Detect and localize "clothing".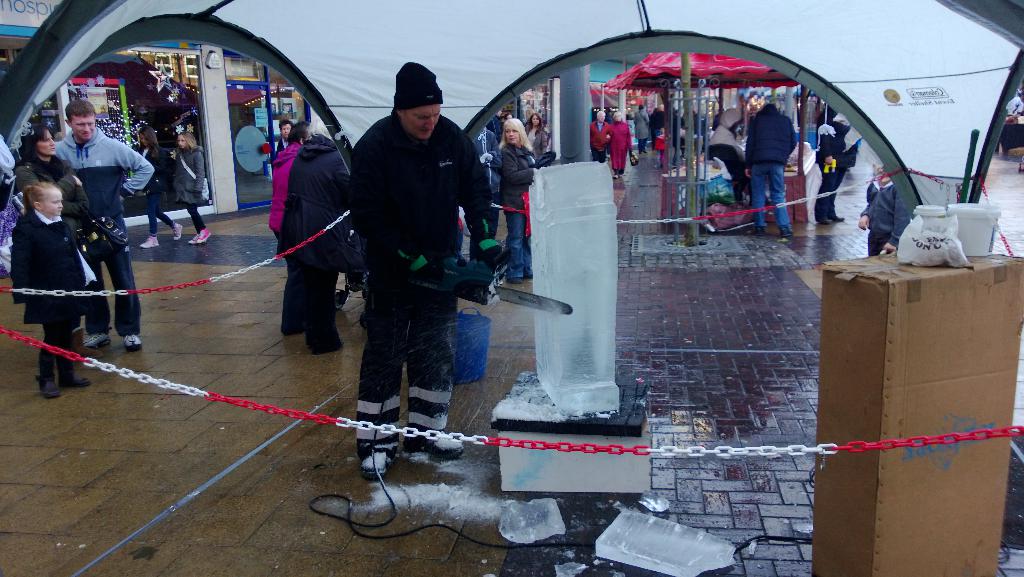
Localized at (172, 146, 204, 230).
